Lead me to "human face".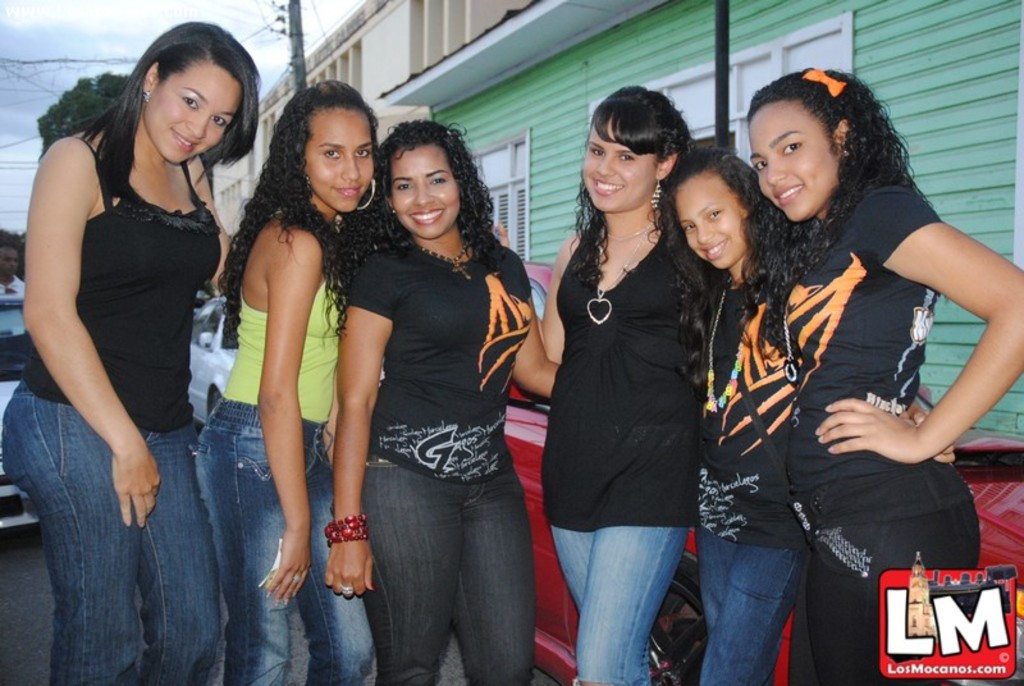
Lead to [582,116,657,211].
